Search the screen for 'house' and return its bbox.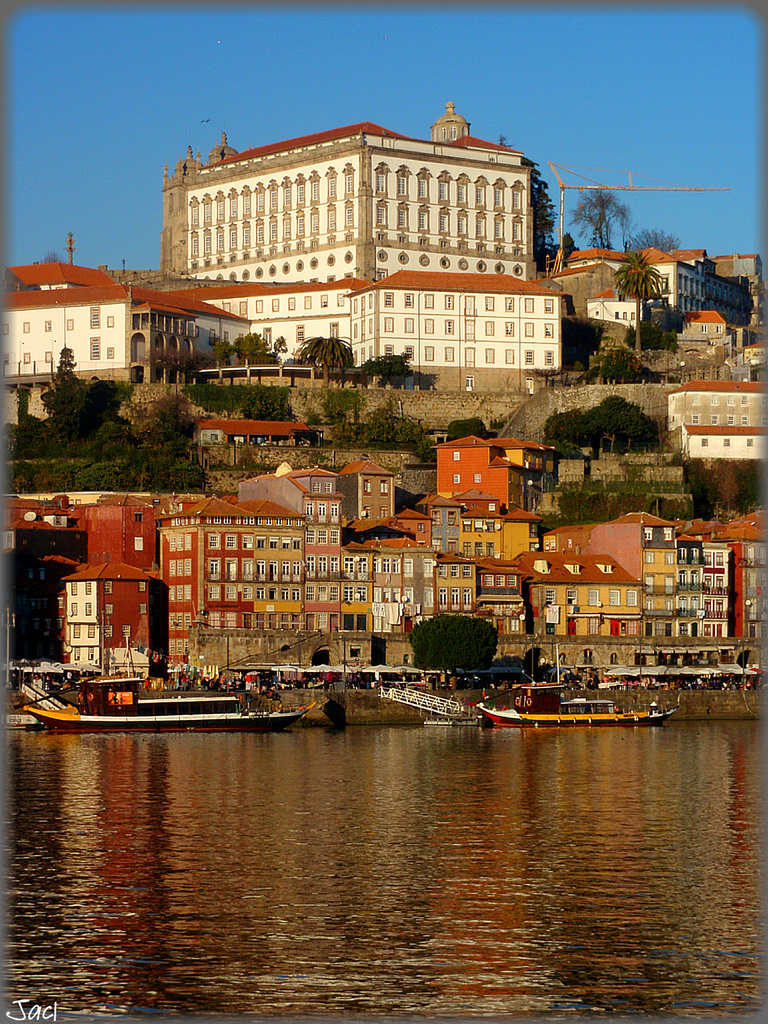
Found: 564 250 720 332.
